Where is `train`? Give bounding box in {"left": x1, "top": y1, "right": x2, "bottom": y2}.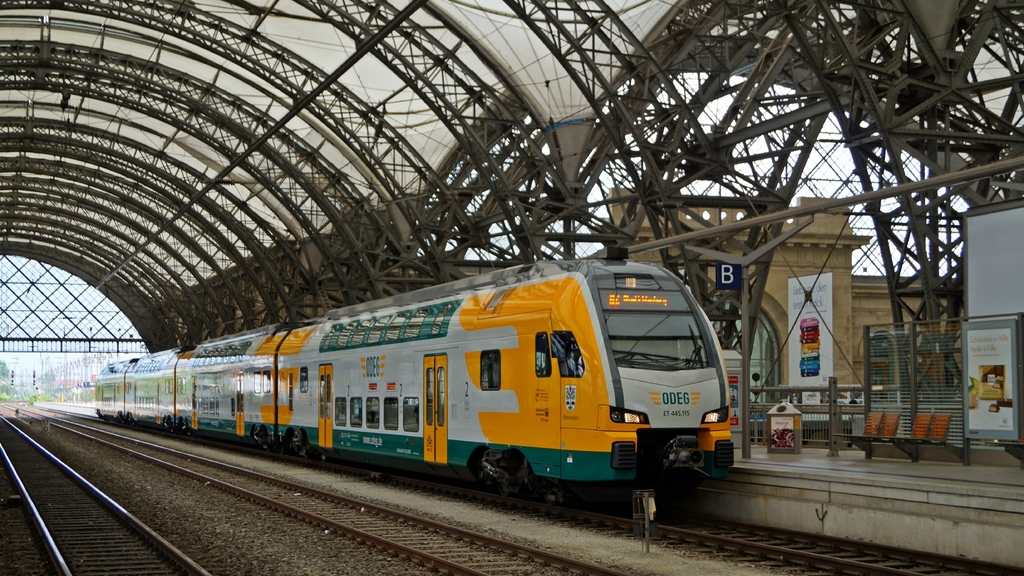
{"left": 92, "top": 259, "right": 742, "bottom": 503}.
